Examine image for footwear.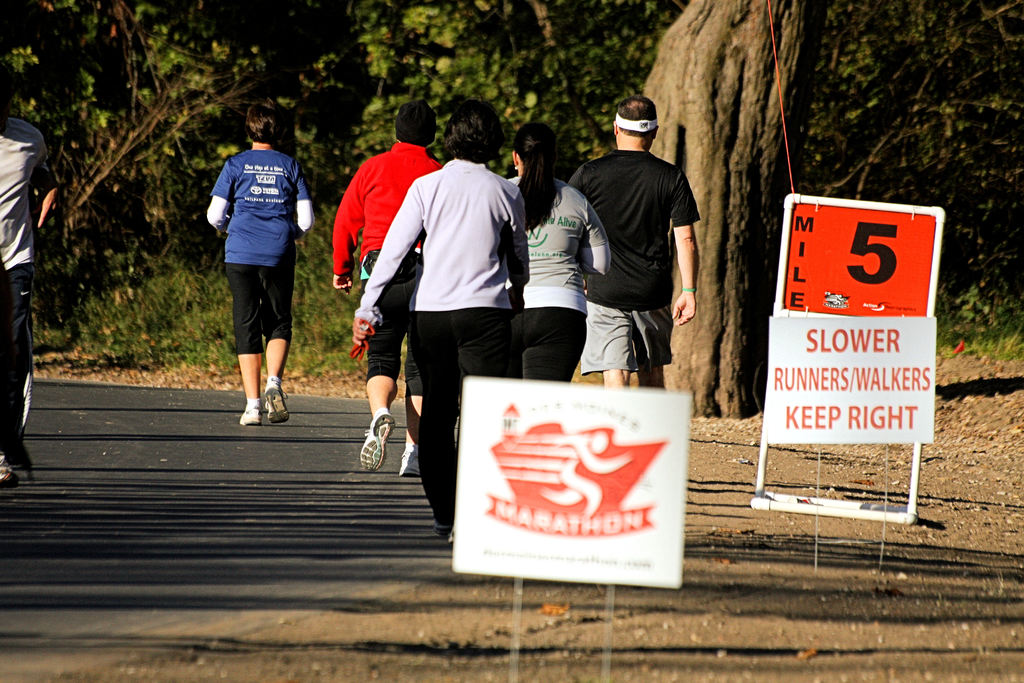
Examination result: crop(394, 446, 422, 477).
